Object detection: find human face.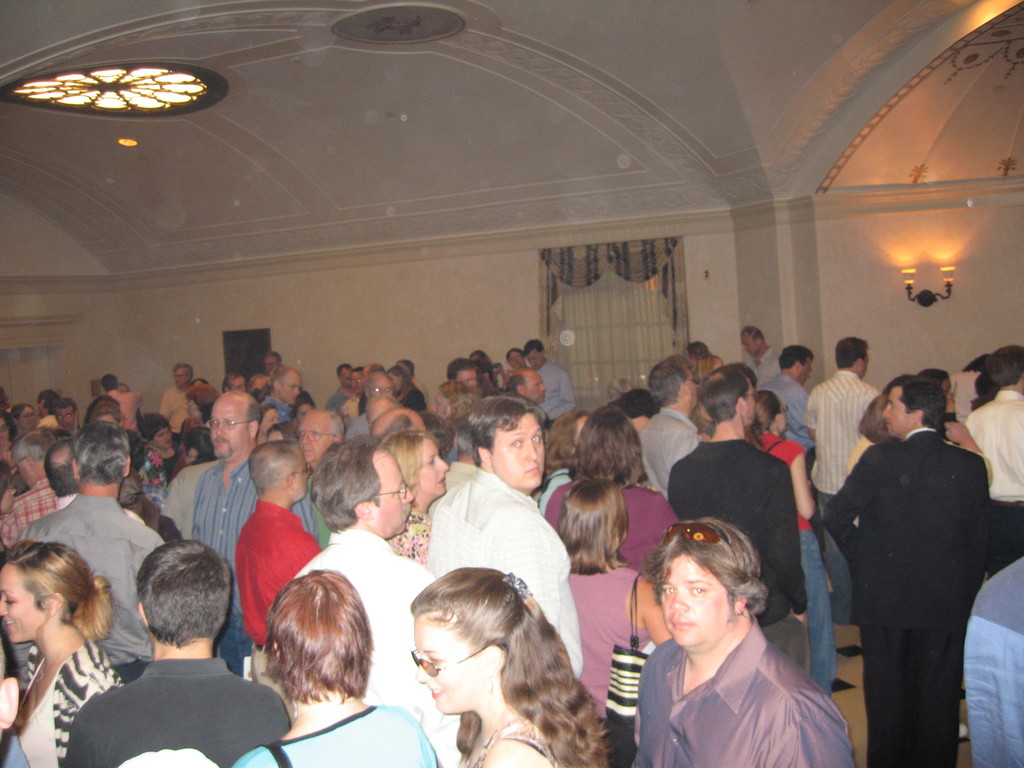
l=155, t=428, r=173, b=451.
